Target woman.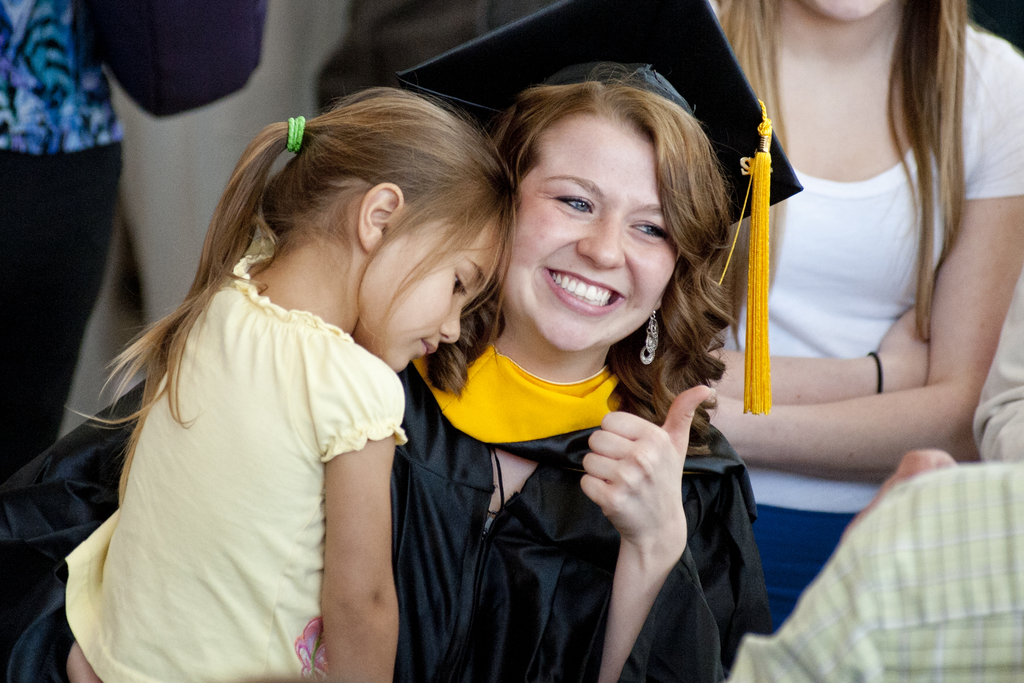
Target region: l=0, t=63, r=782, b=682.
